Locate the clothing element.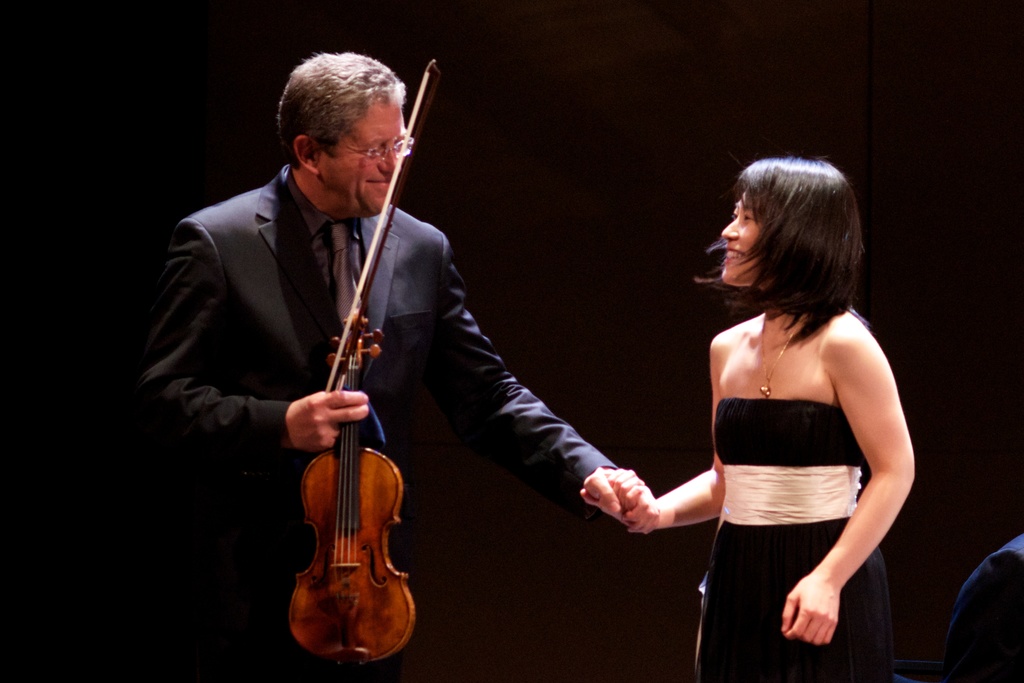
Element bbox: region(155, 167, 626, 680).
